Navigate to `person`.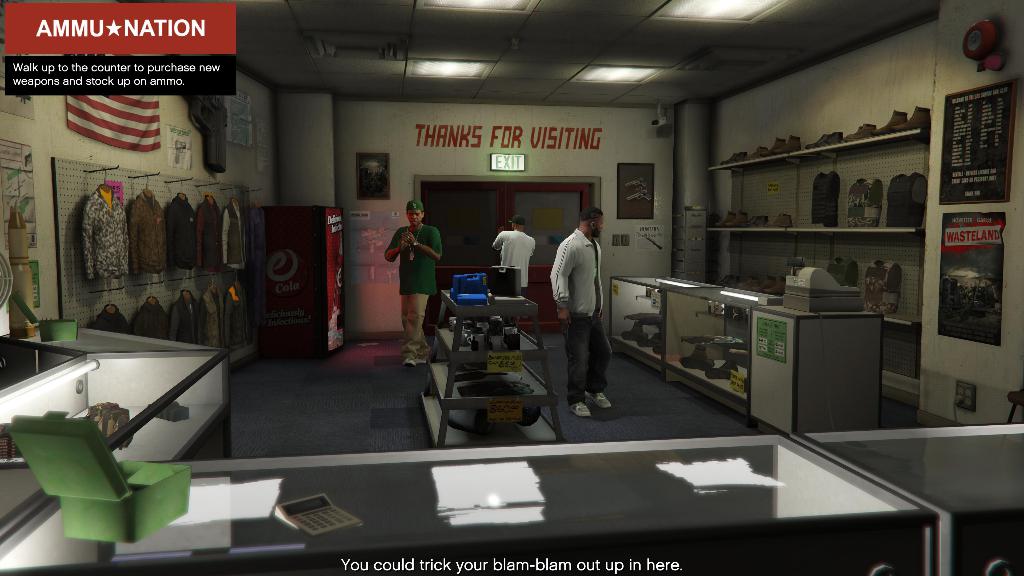
Navigation target: [x1=381, y1=198, x2=445, y2=364].
